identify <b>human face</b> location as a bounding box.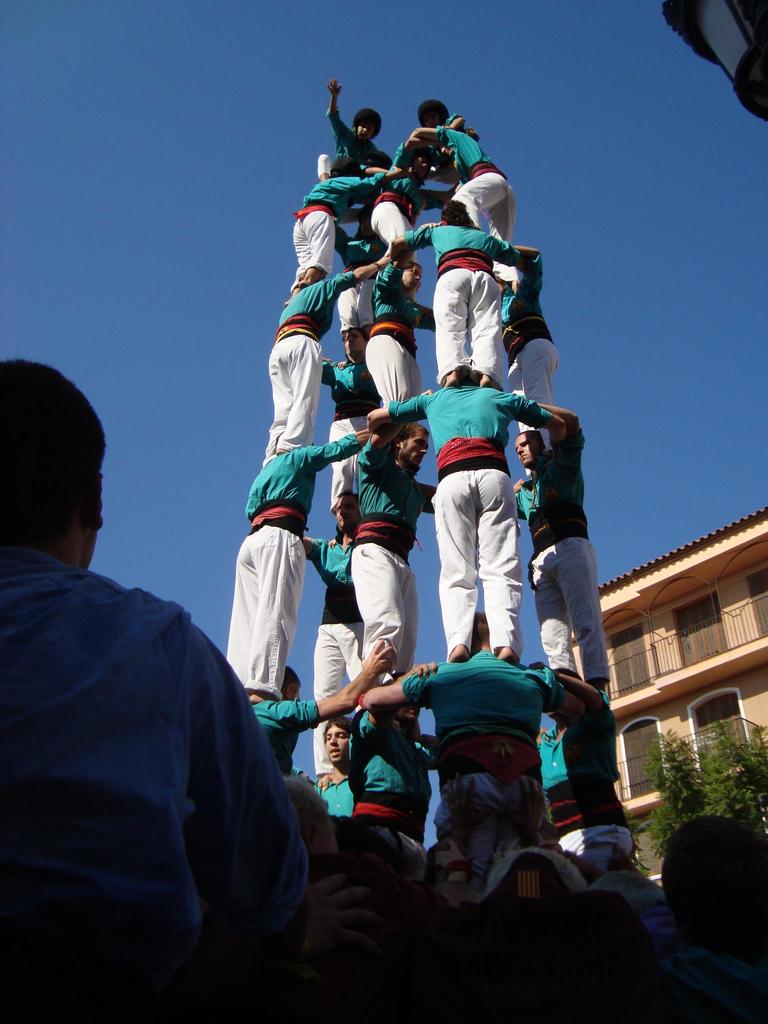
(398, 705, 419, 724).
